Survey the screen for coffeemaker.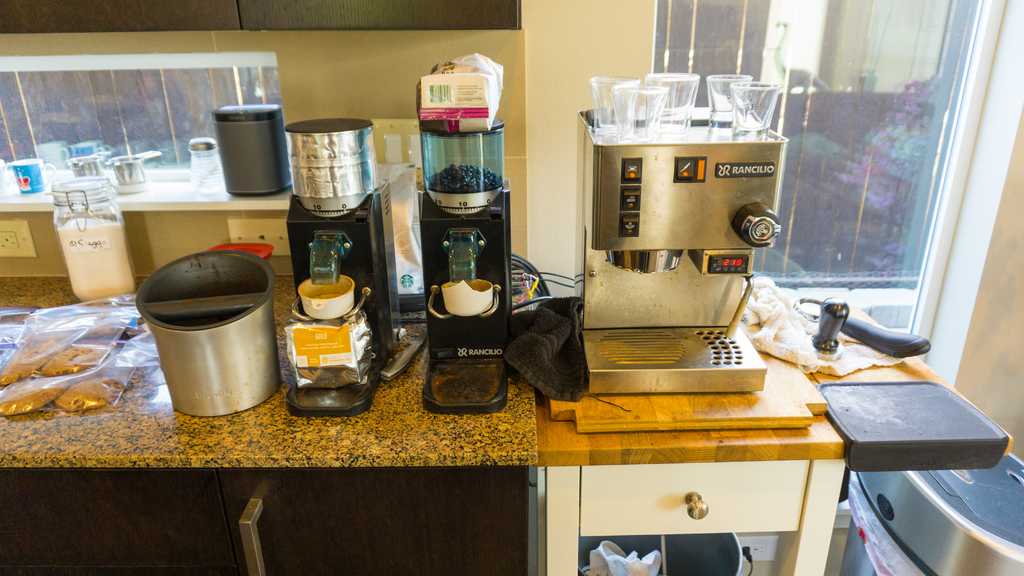
Survey found: l=580, t=107, r=788, b=389.
